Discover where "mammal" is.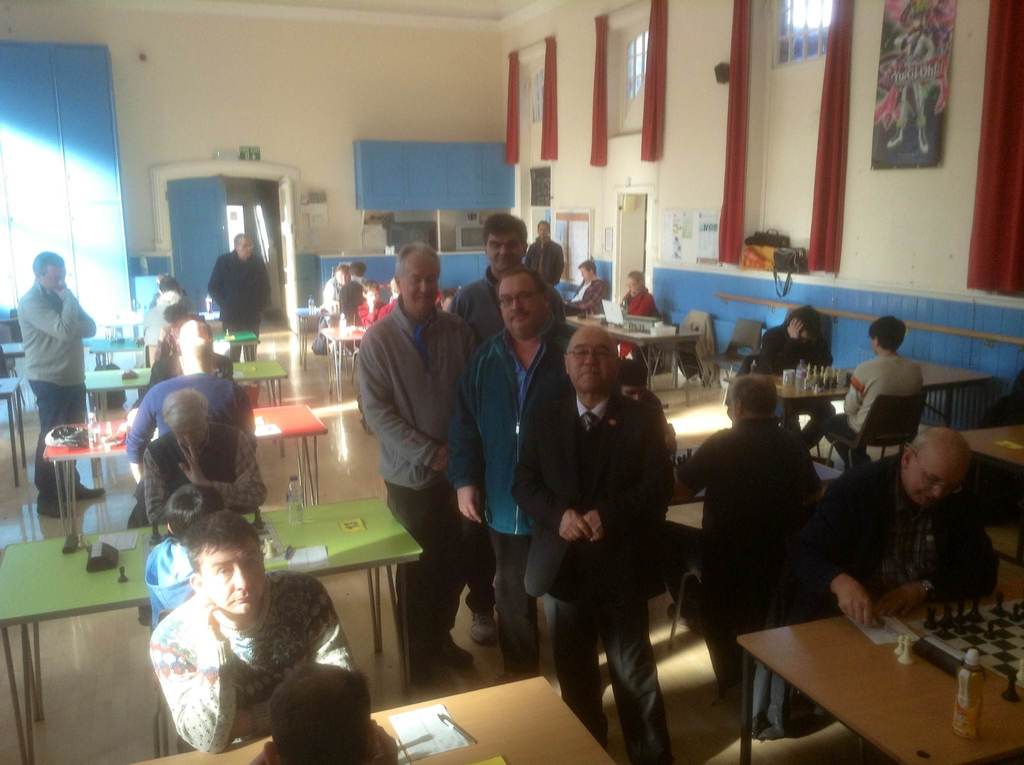
Discovered at select_region(620, 356, 668, 422).
